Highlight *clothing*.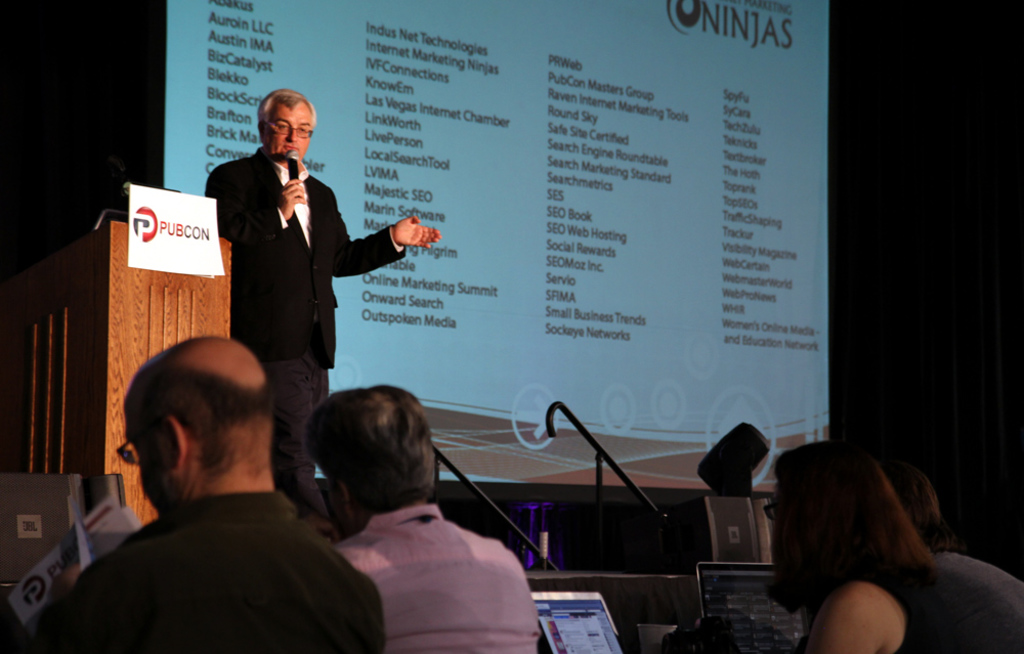
Highlighted region: (0,487,376,647).
